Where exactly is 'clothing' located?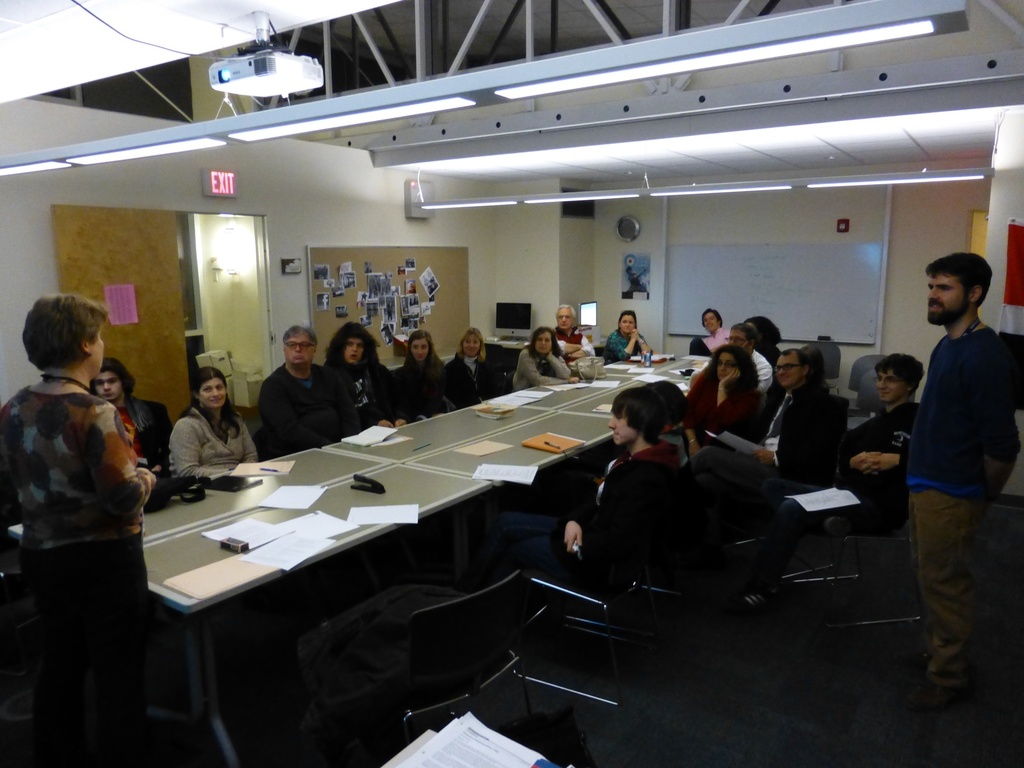
Its bounding box is box(398, 363, 445, 416).
